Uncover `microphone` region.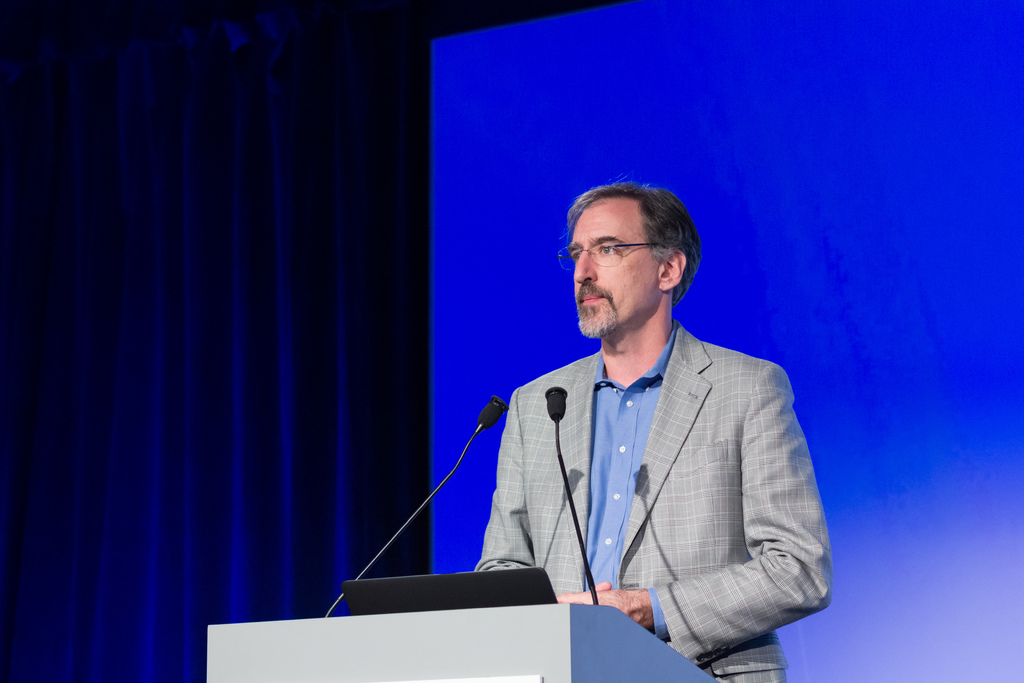
Uncovered: 317, 392, 515, 620.
